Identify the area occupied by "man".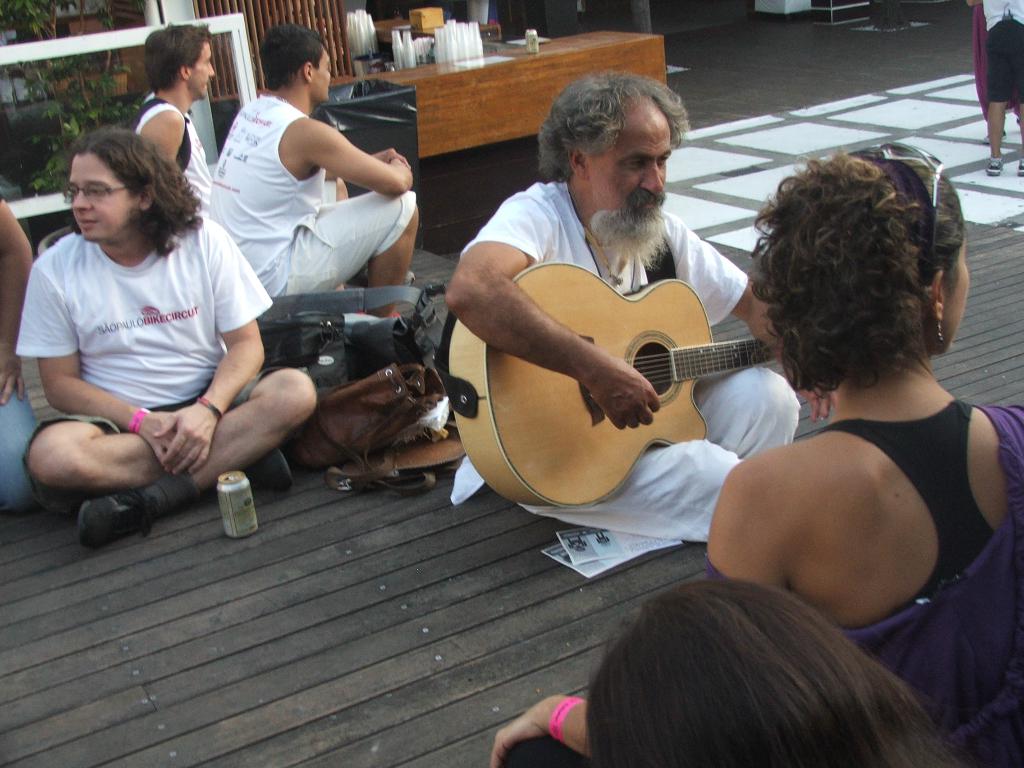
Area: pyautogui.locateOnScreen(133, 21, 215, 212).
